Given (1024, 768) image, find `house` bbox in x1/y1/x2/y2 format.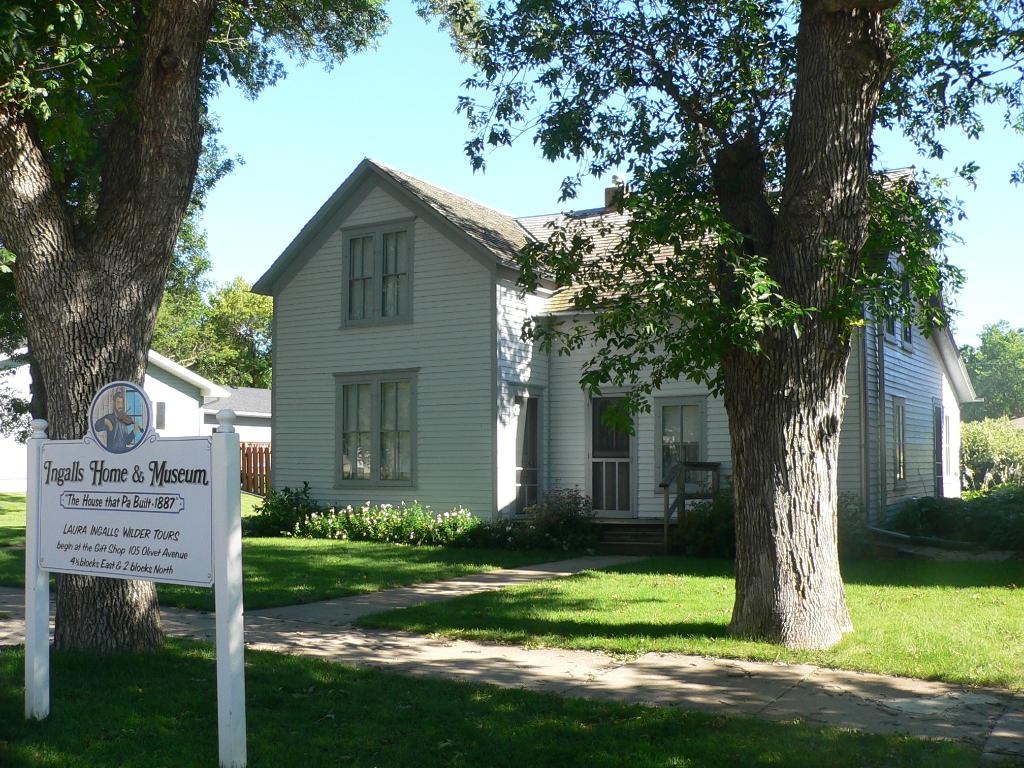
268/91/948/571.
